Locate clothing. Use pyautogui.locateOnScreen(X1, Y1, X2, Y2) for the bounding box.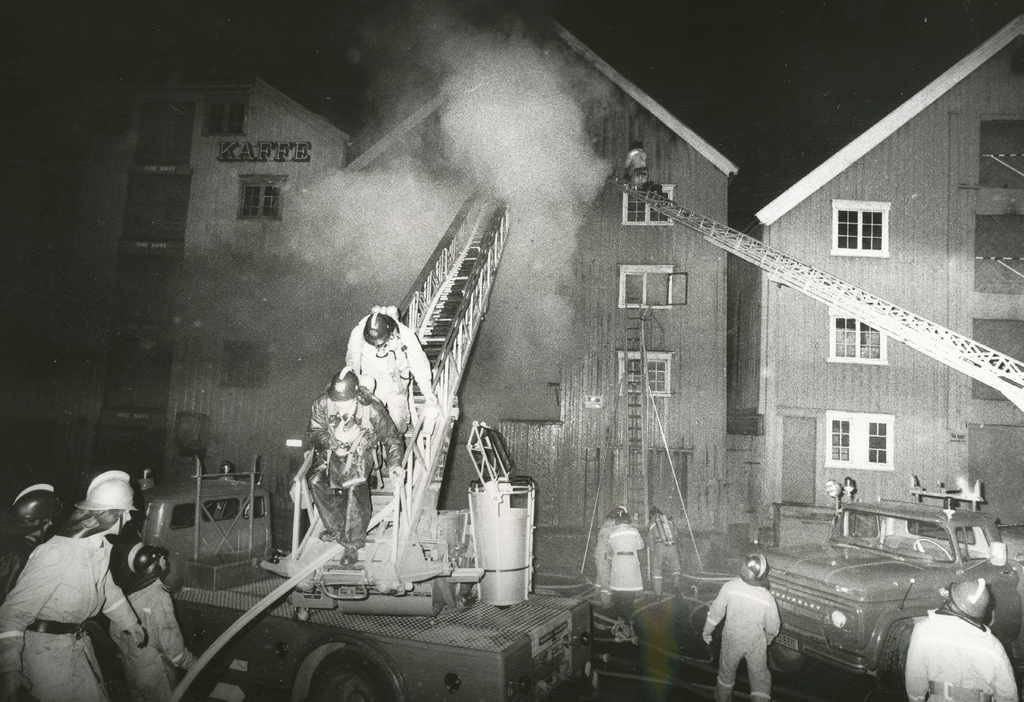
pyautogui.locateOnScreen(905, 608, 1016, 701).
